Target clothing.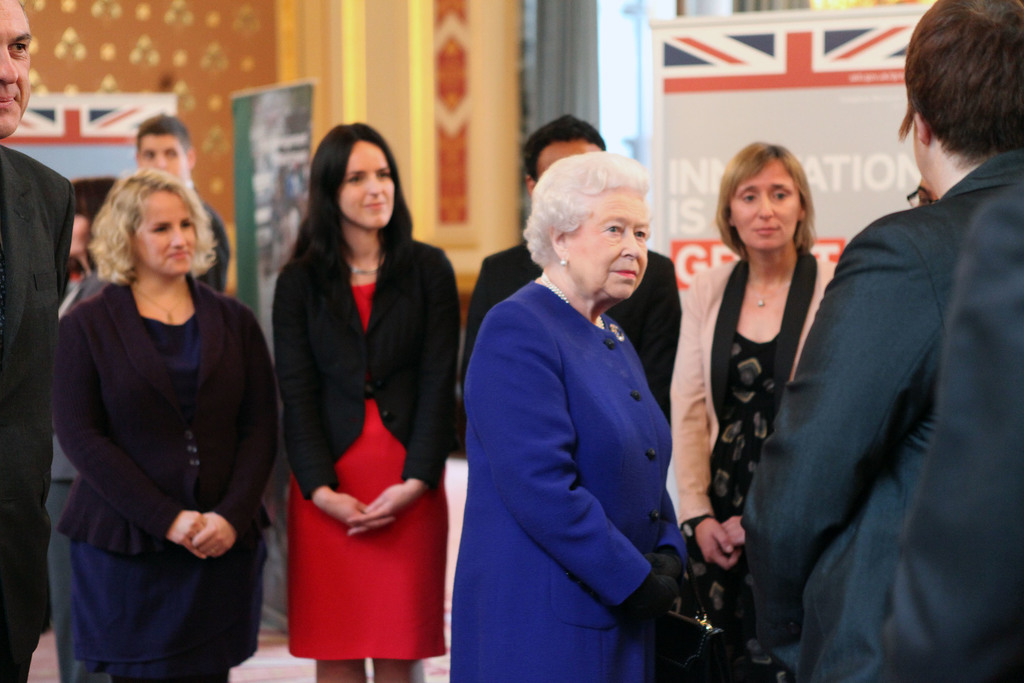
Target region: left=53, top=279, right=279, bottom=682.
